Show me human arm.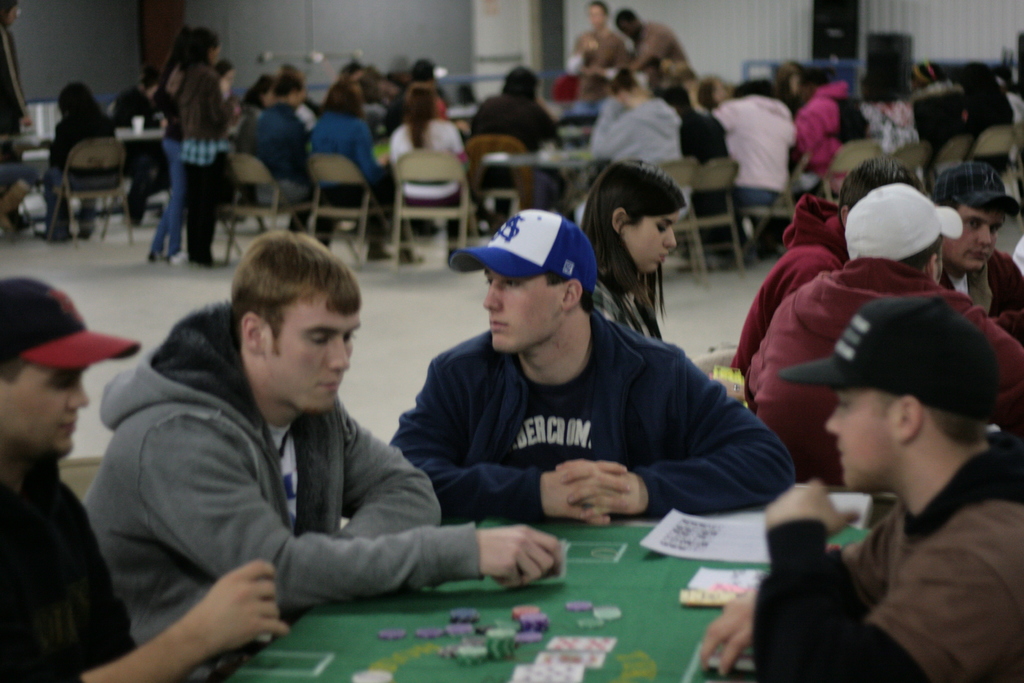
human arm is here: 556, 343, 797, 522.
